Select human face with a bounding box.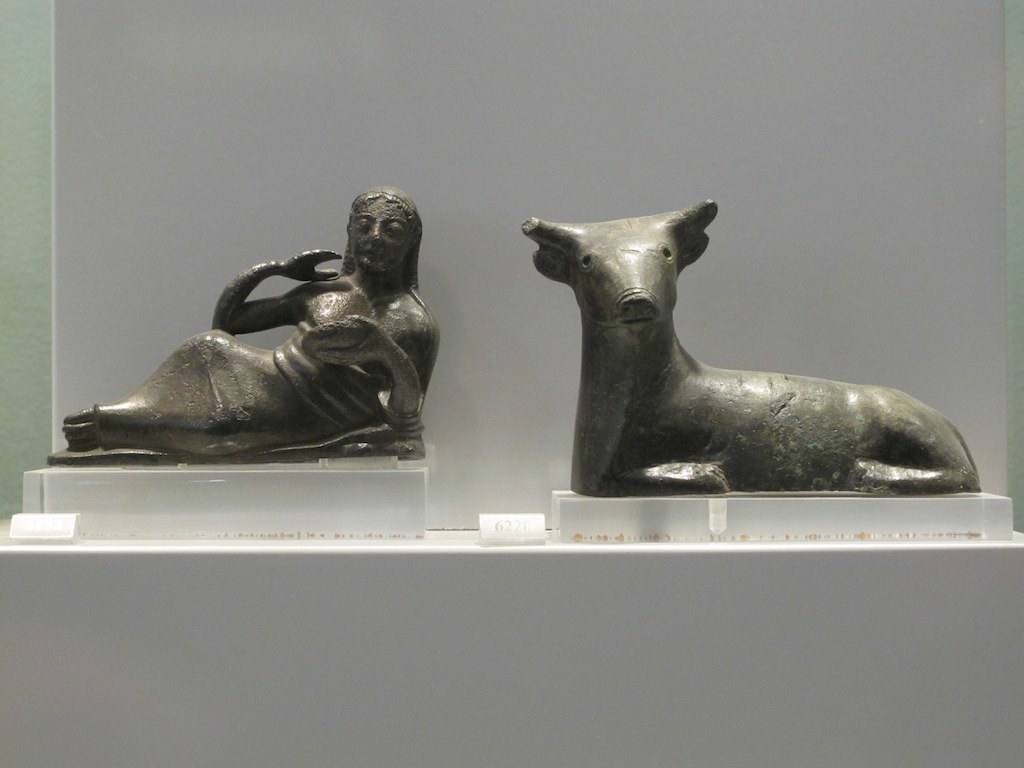
x1=349, y1=199, x2=410, y2=273.
